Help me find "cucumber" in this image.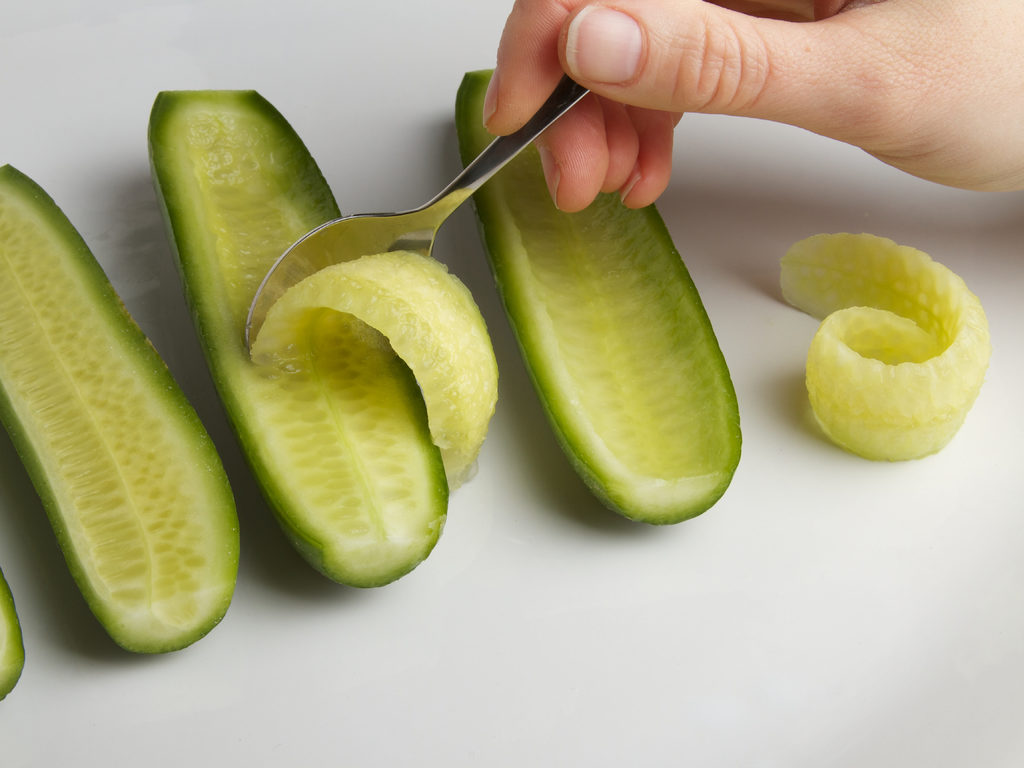
Found it: bbox=(454, 65, 744, 527).
